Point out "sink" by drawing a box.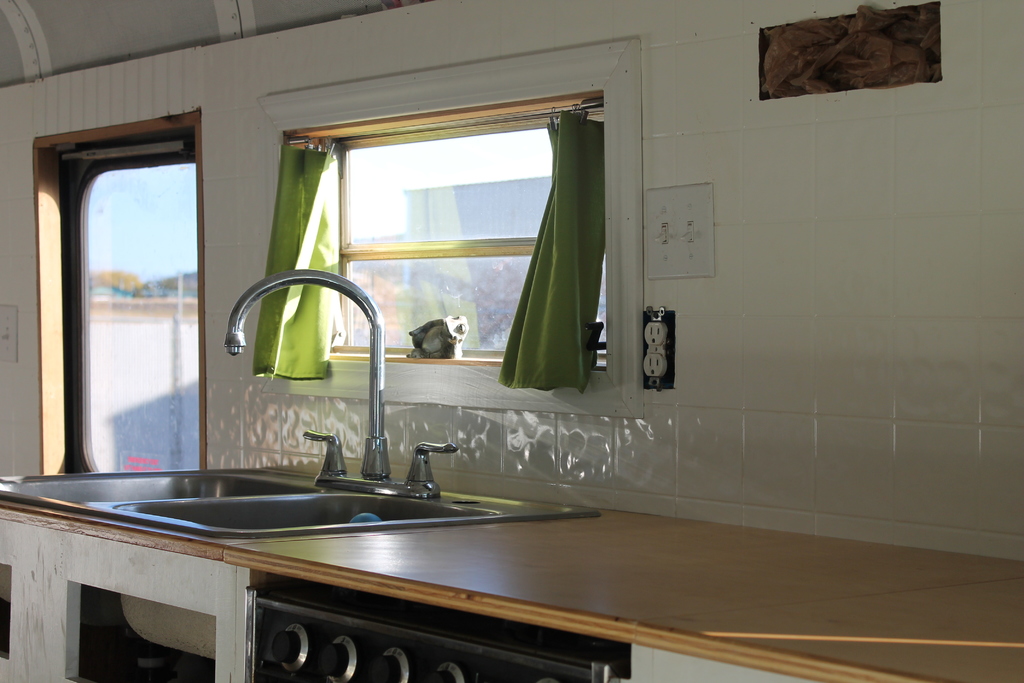
pyautogui.locateOnScreen(0, 266, 601, 543).
